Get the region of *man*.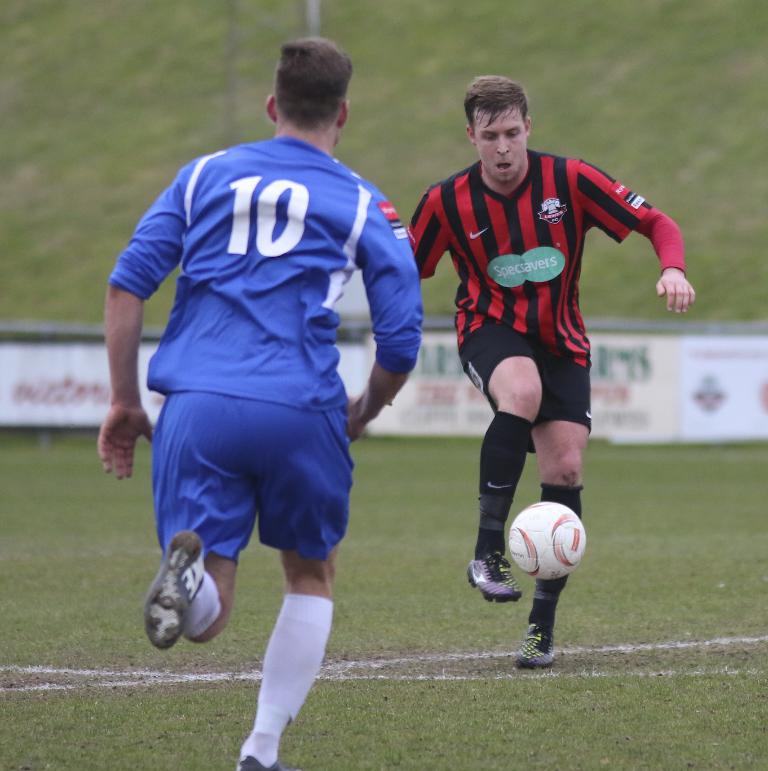
left=107, top=28, right=426, bottom=724.
